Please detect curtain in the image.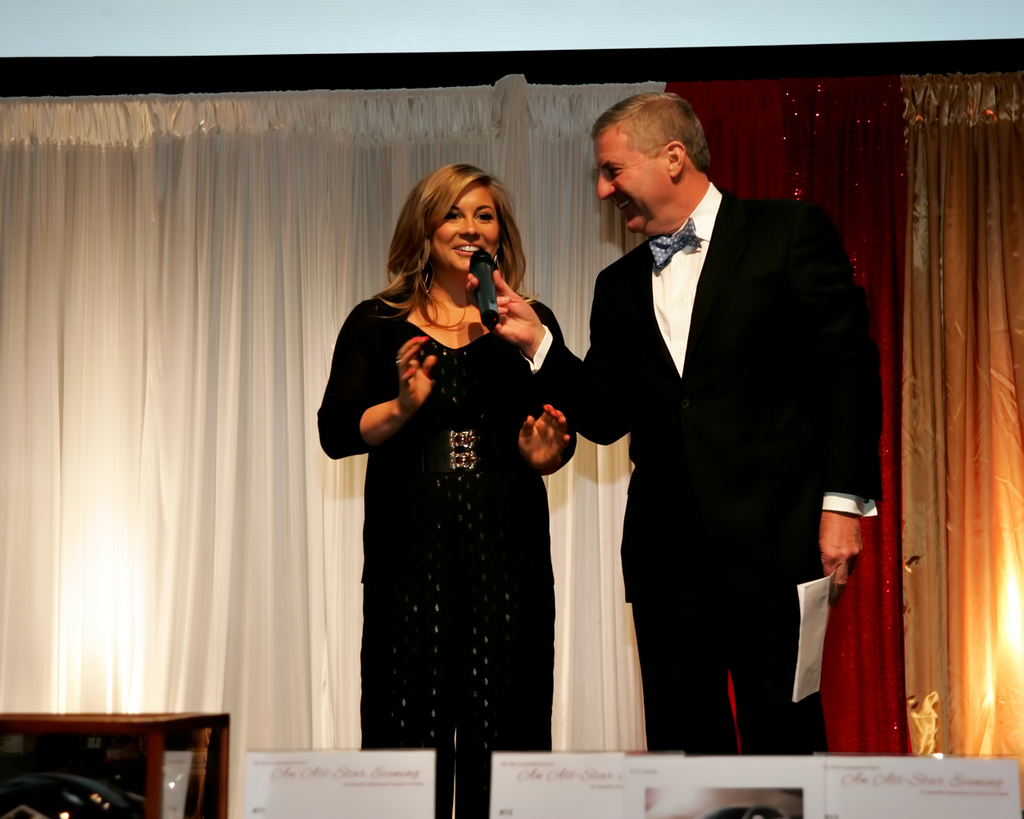
BBox(307, 46, 1023, 818).
